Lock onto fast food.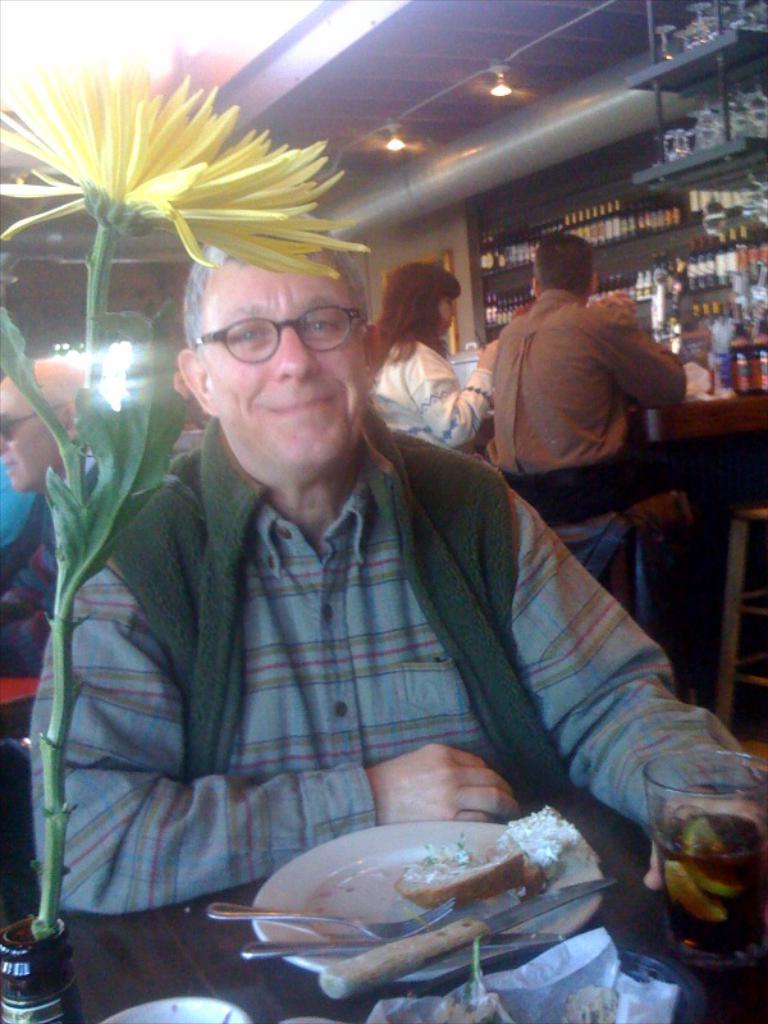
Locked: 396/849/534/891.
